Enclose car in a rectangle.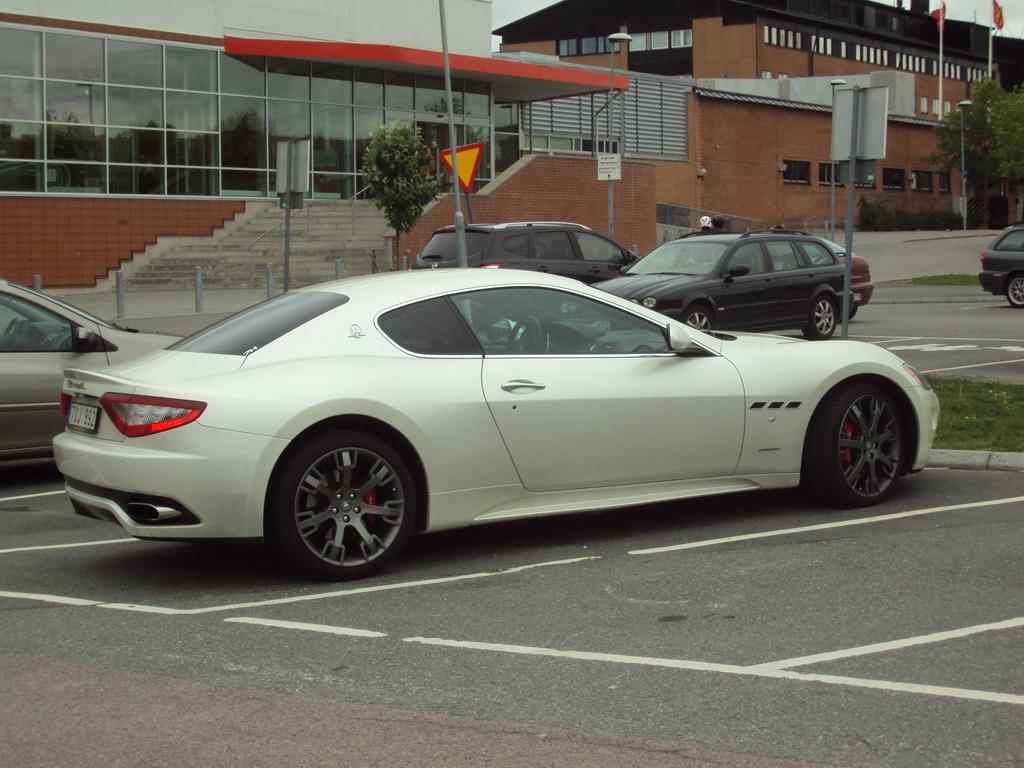
region(978, 220, 1023, 306).
